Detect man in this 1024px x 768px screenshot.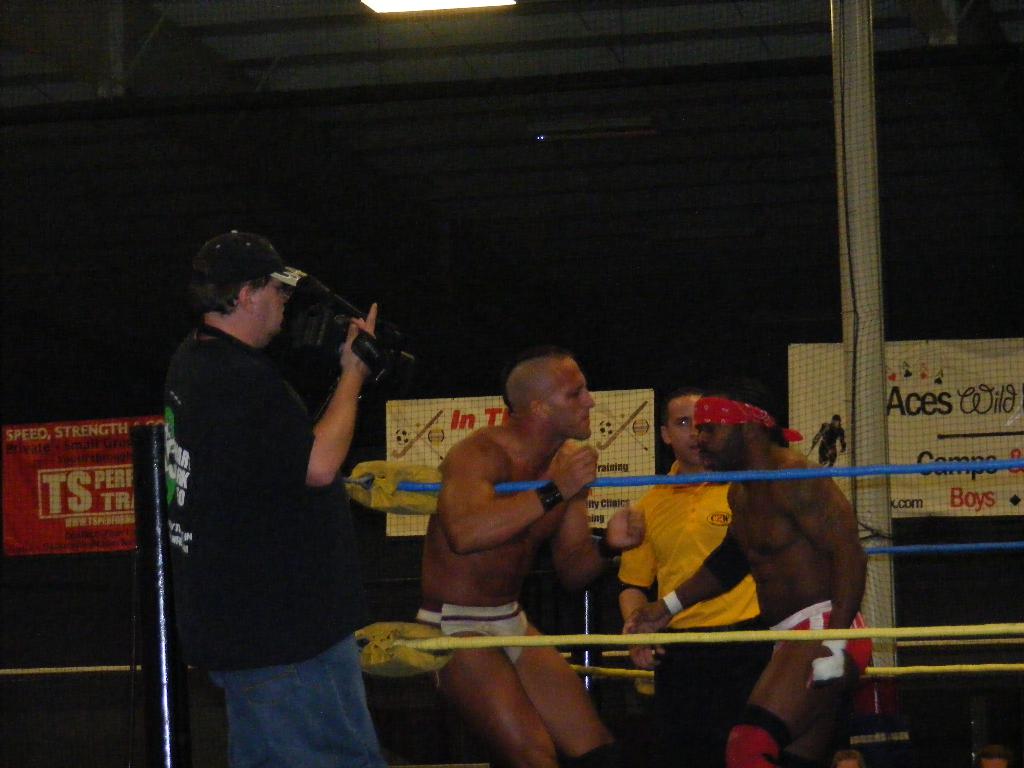
Detection: [809, 410, 846, 471].
